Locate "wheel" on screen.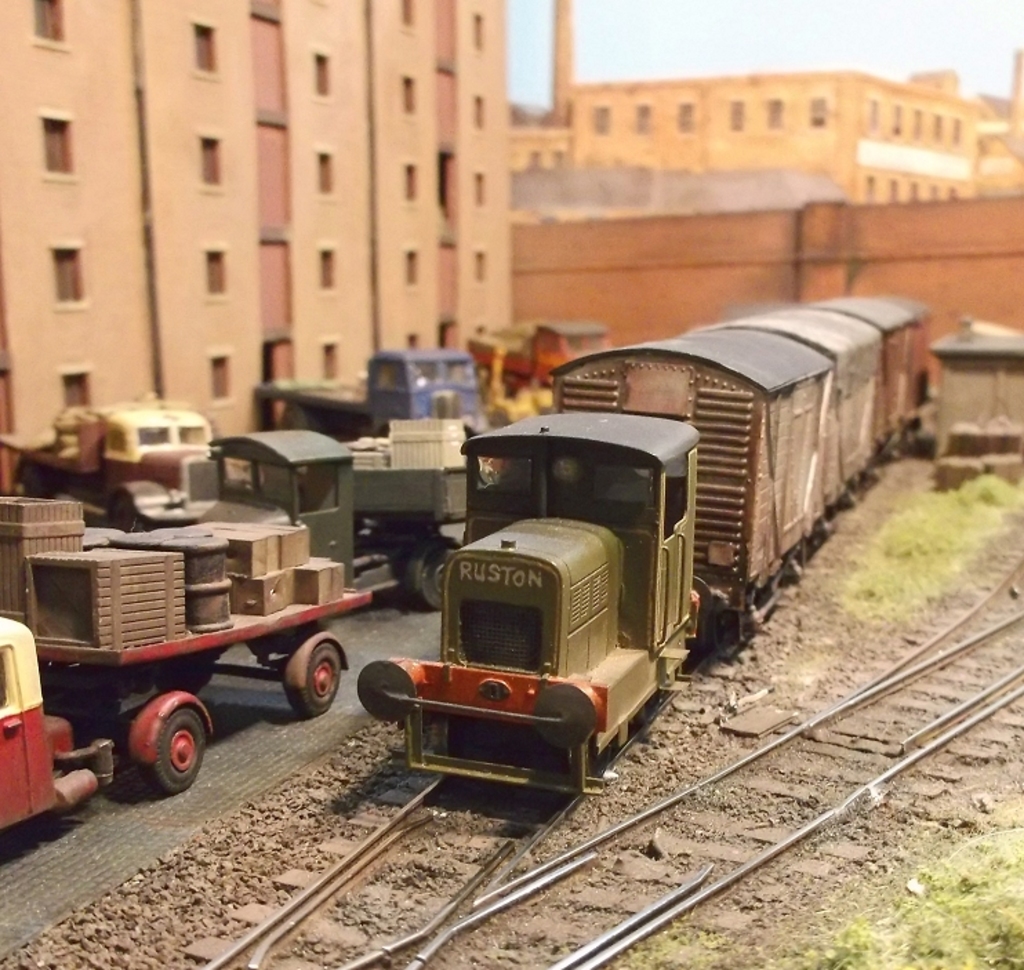
On screen at <bbox>287, 643, 341, 716</bbox>.
